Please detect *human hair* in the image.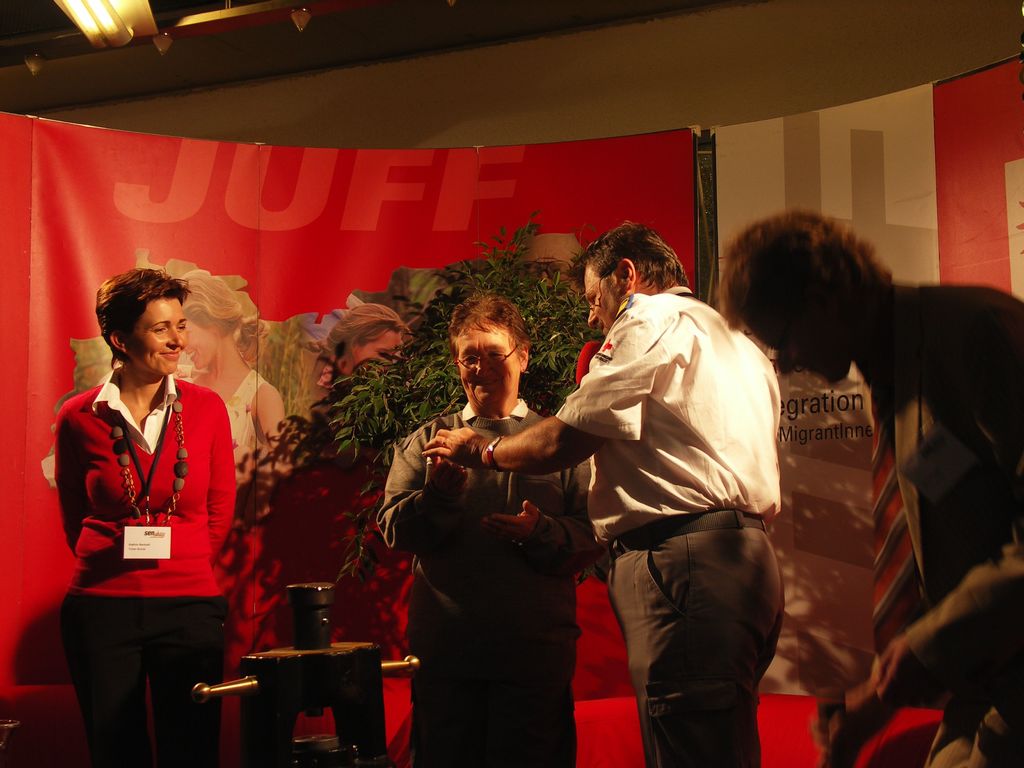
x1=177, y1=263, x2=276, y2=373.
